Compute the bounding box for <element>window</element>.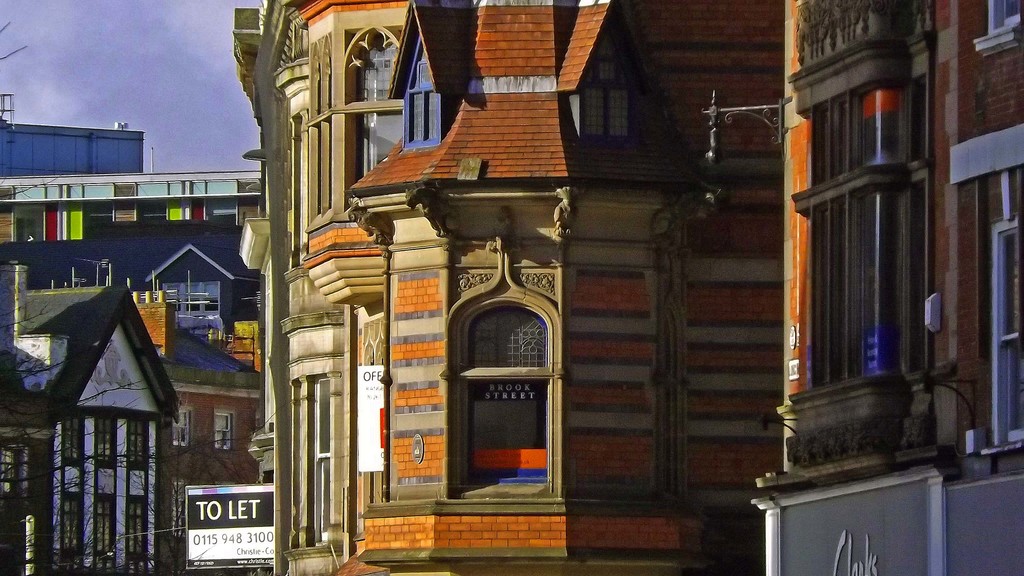
{"x1": 573, "y1": 36, "x2": 633, "y2": 144}.
